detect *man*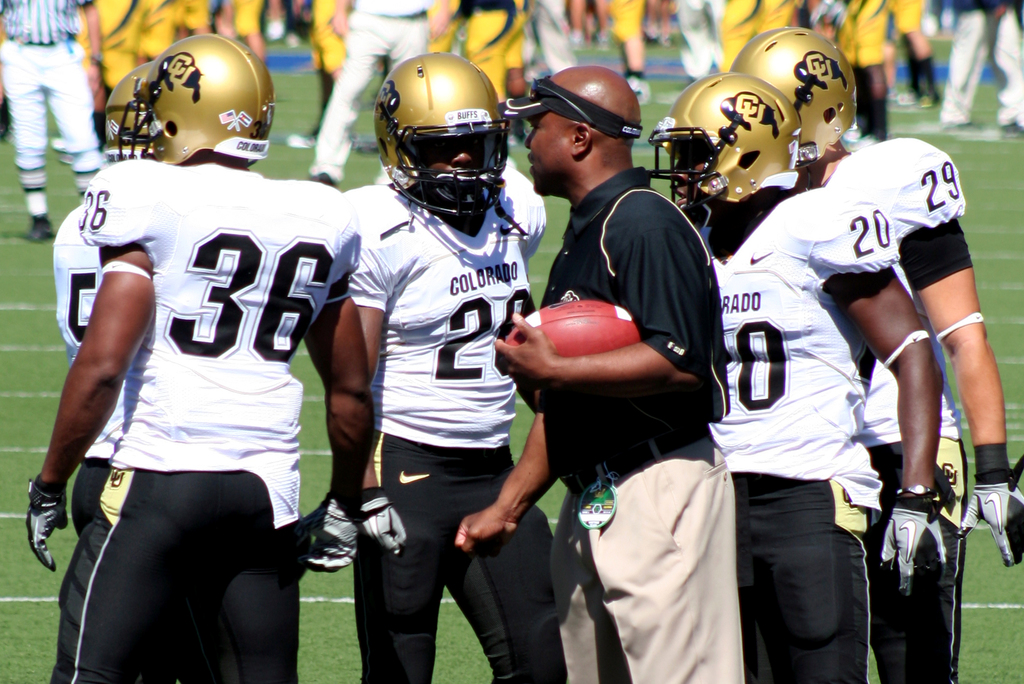
left=453, top=66, right=744, bottom=683
